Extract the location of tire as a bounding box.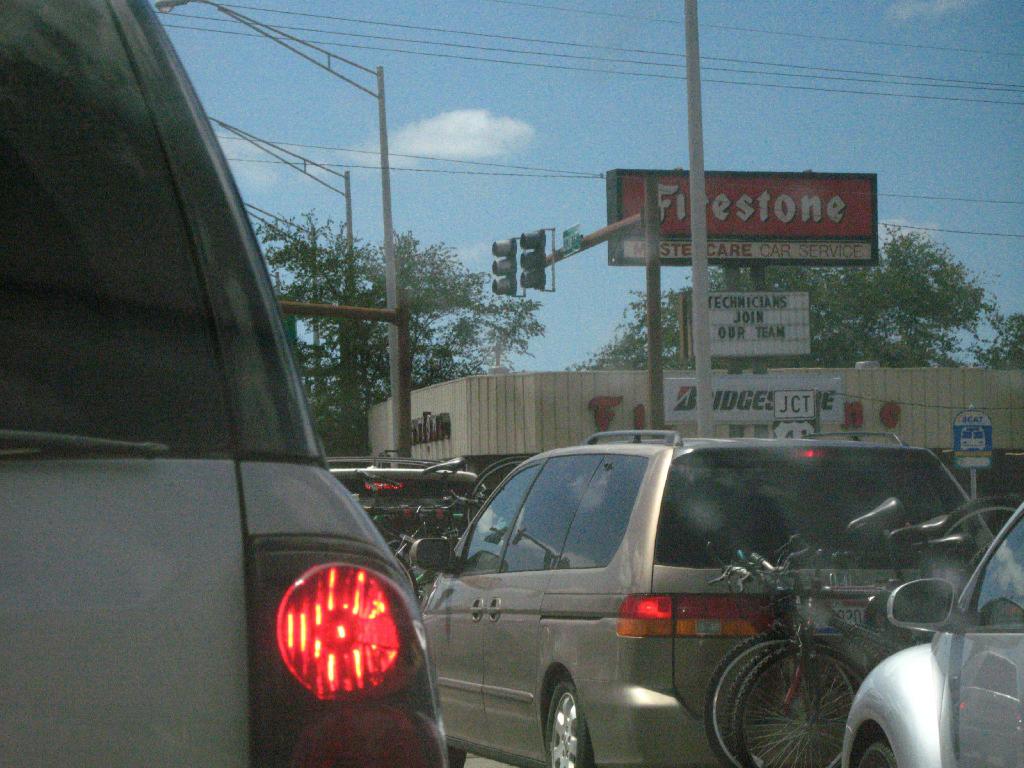
crop(721, 653, 858, 767).
